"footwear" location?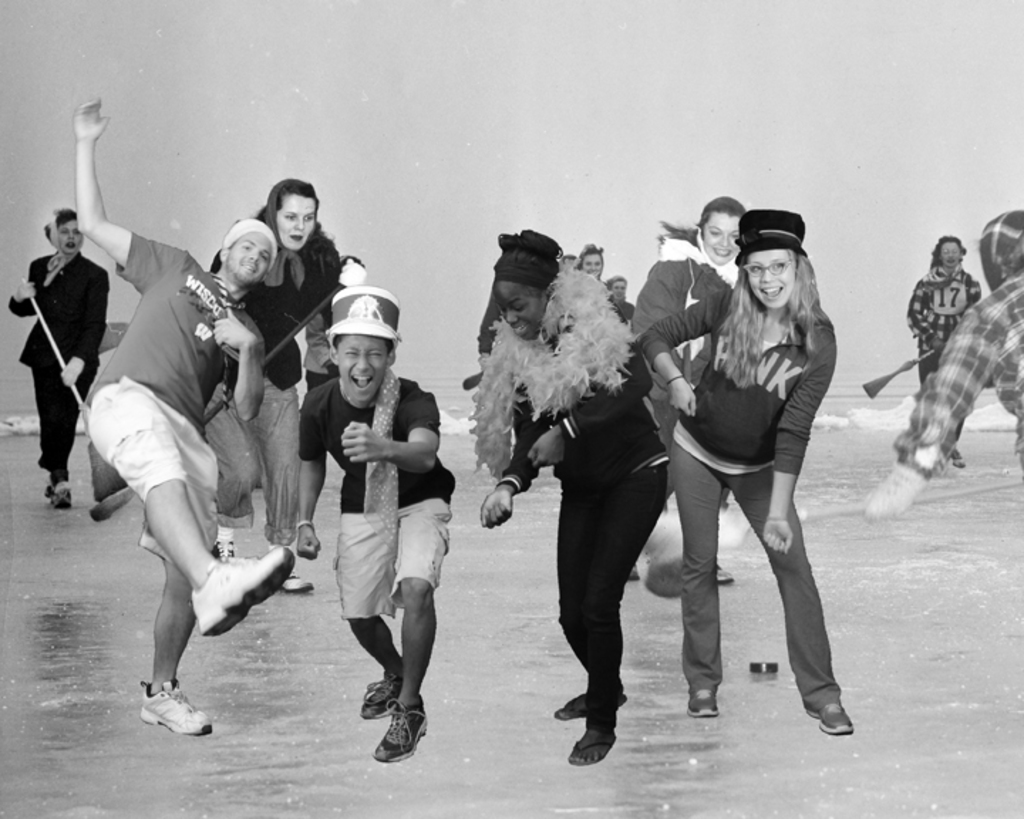
(left=805, top=702, right=858, bottom=731)
